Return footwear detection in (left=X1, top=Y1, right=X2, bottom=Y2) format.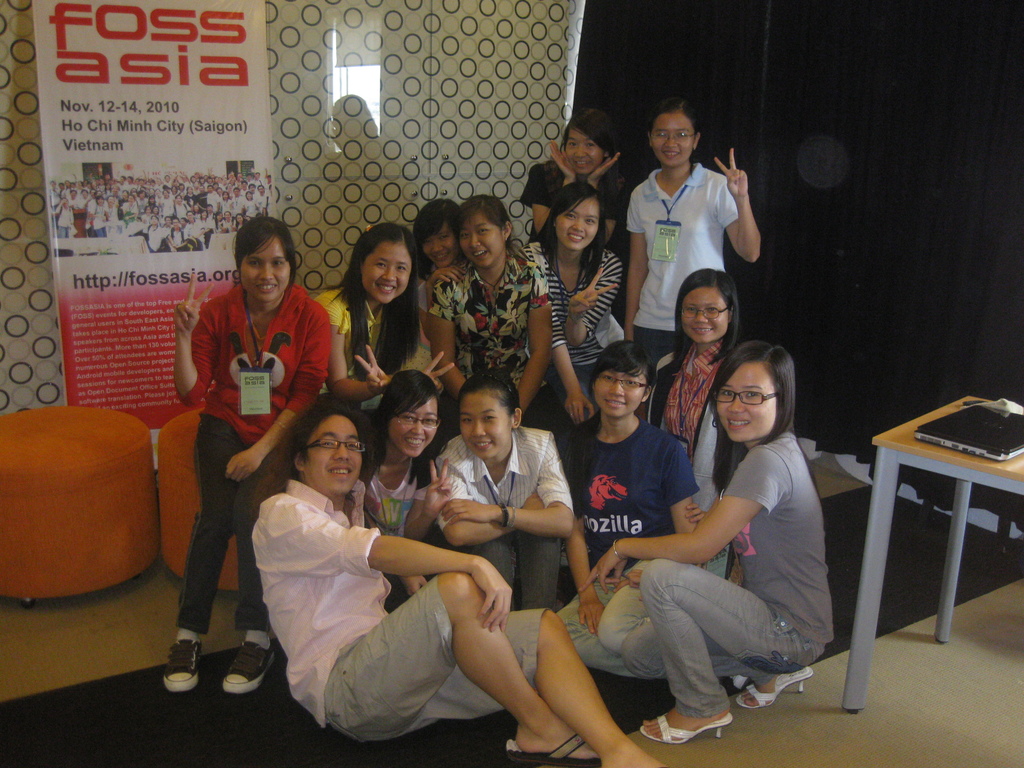
(left=223, top=639, right=278, bottom=692).
